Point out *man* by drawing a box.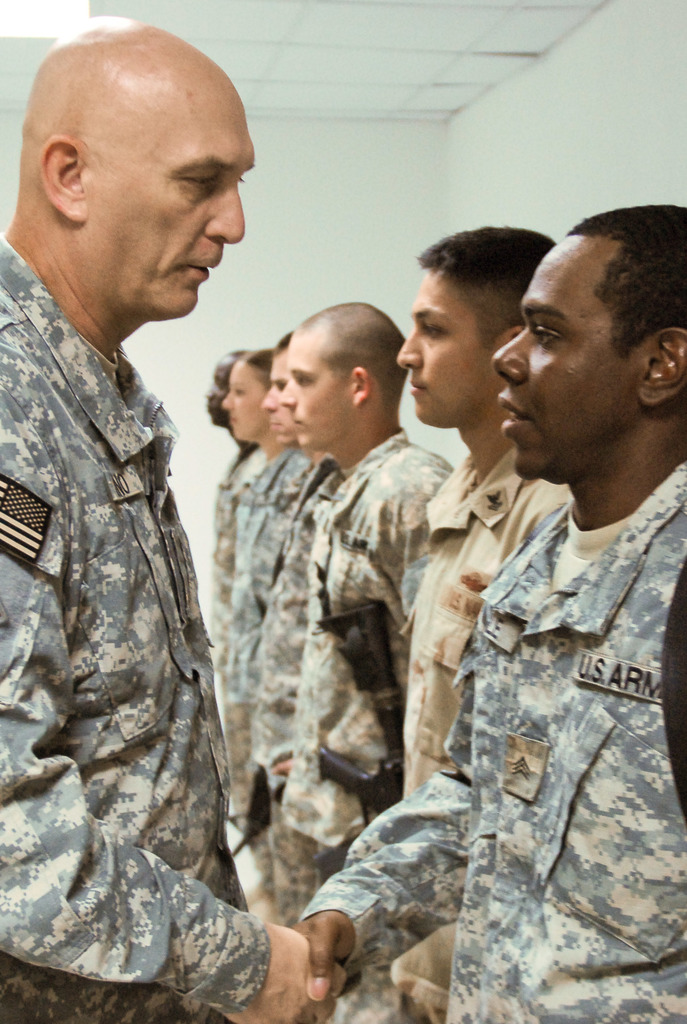
392,221,572,1023.
